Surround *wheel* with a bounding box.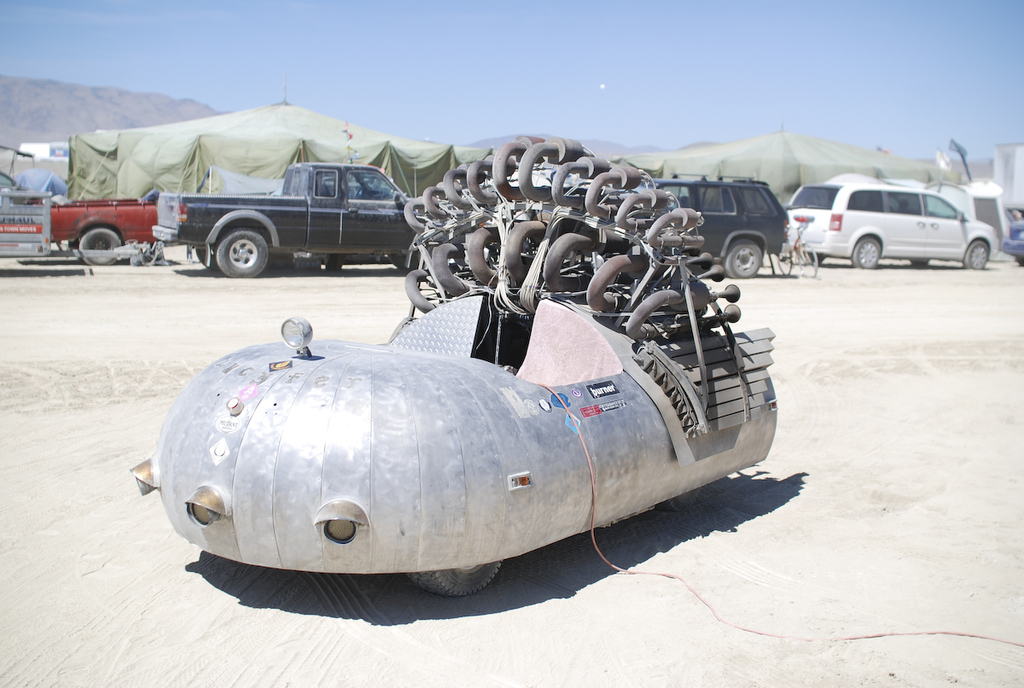
detection(852, 239, 879, 269).
